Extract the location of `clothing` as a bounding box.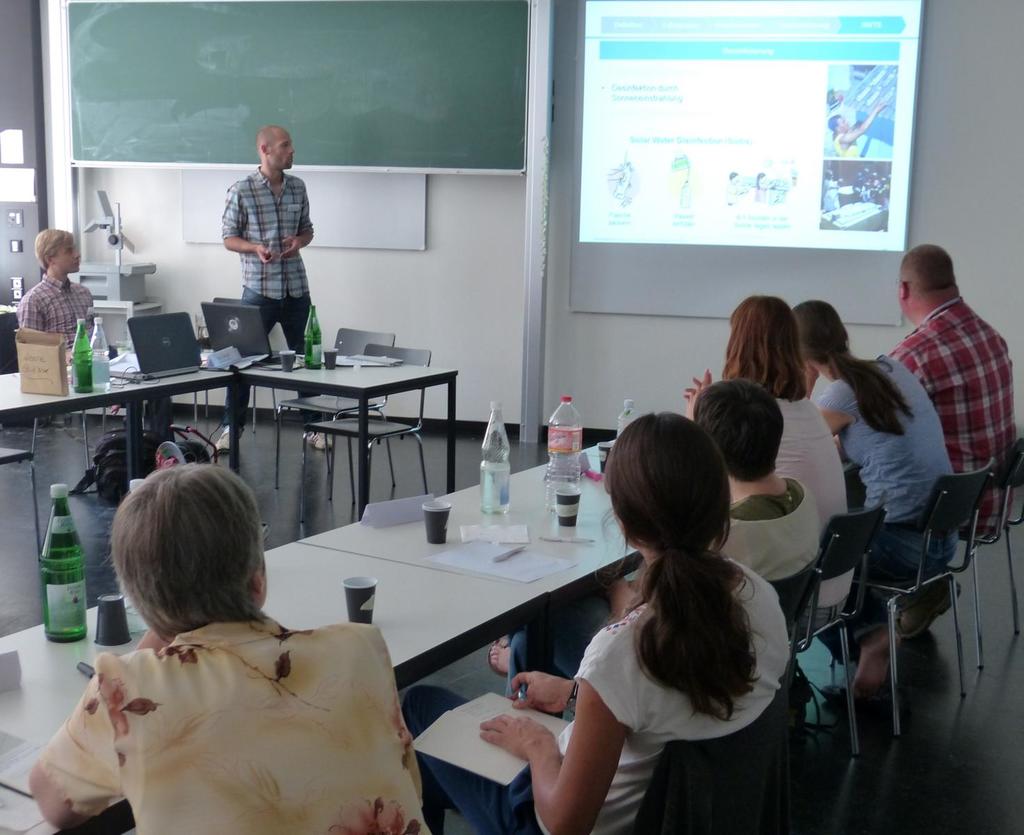
817,355,963,660.
